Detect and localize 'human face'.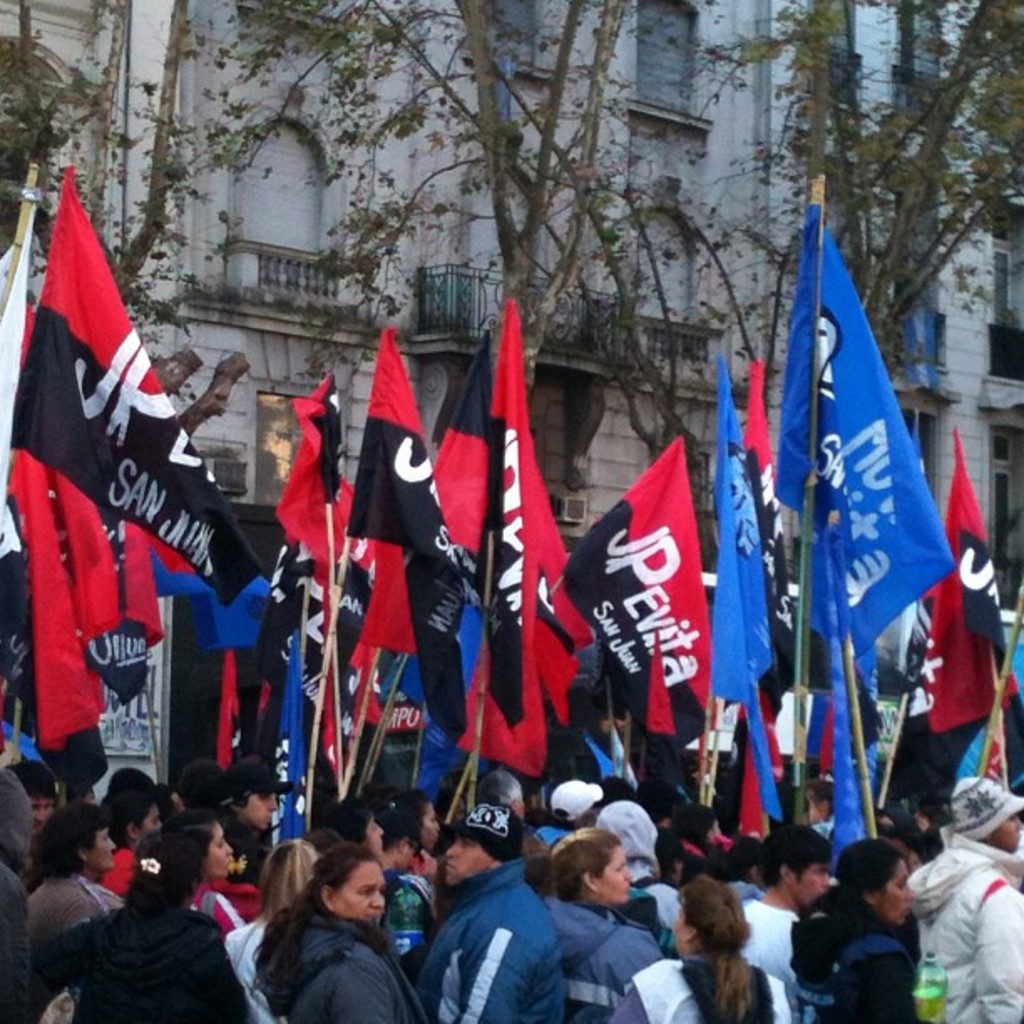
Localized at rect(137, 810, 164, 832).
